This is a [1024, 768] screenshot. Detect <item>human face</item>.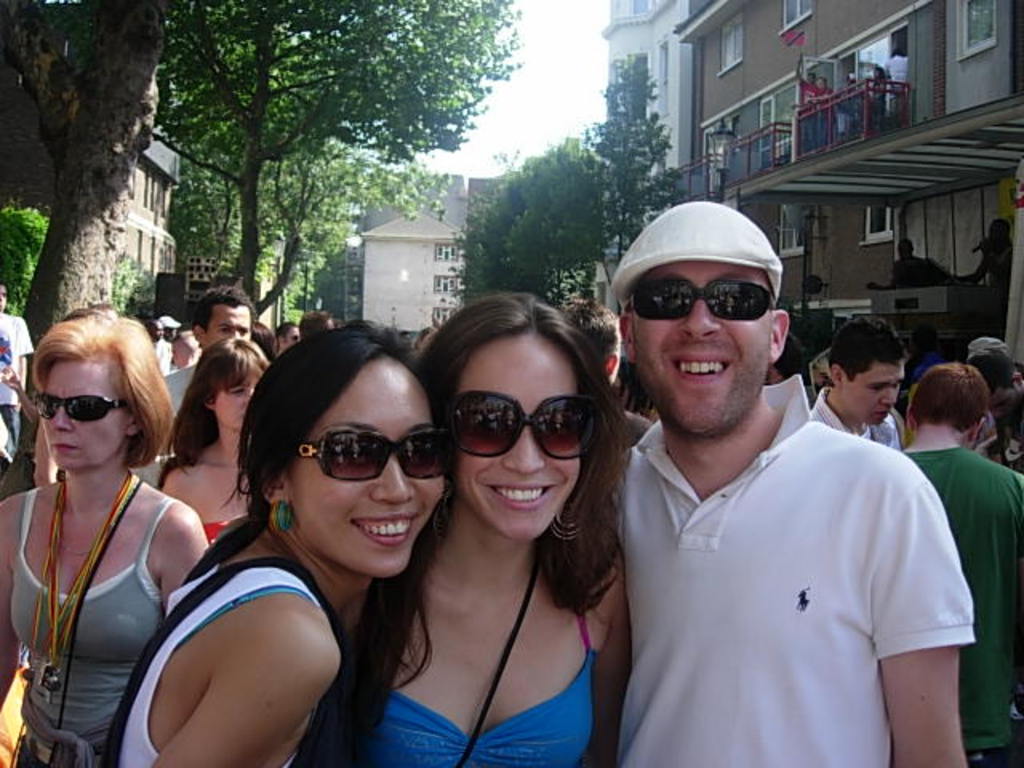
locate(630, 262, 773, 430).
